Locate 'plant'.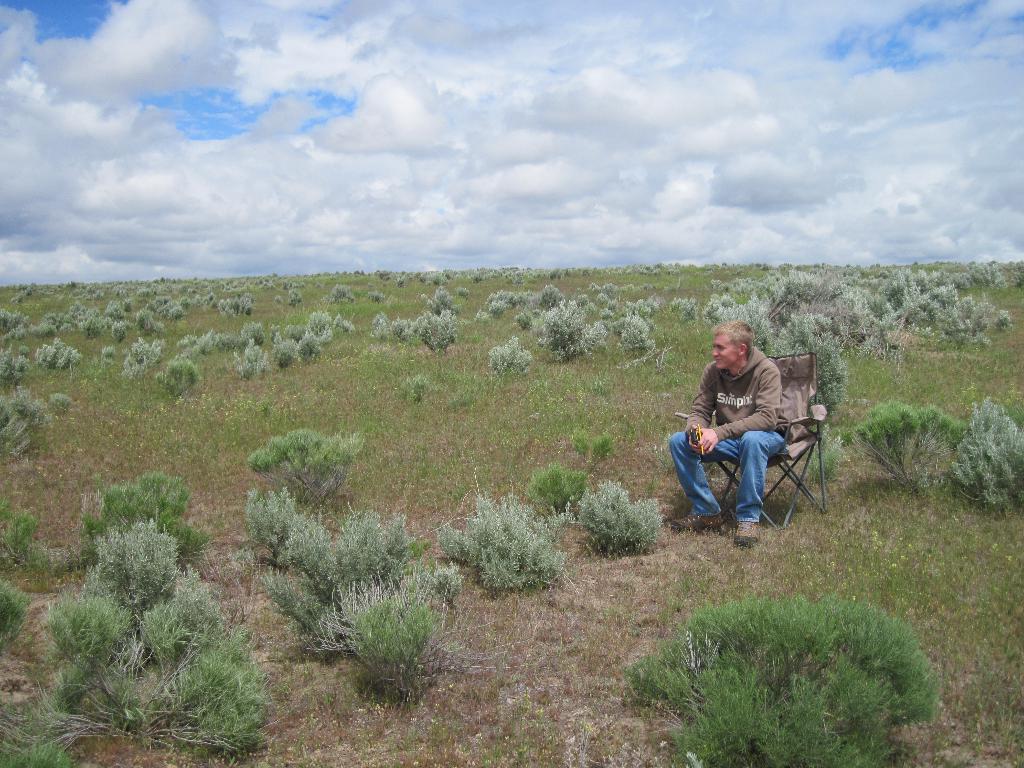
Bounding box: bbox=(222, 297, 257, 316).
